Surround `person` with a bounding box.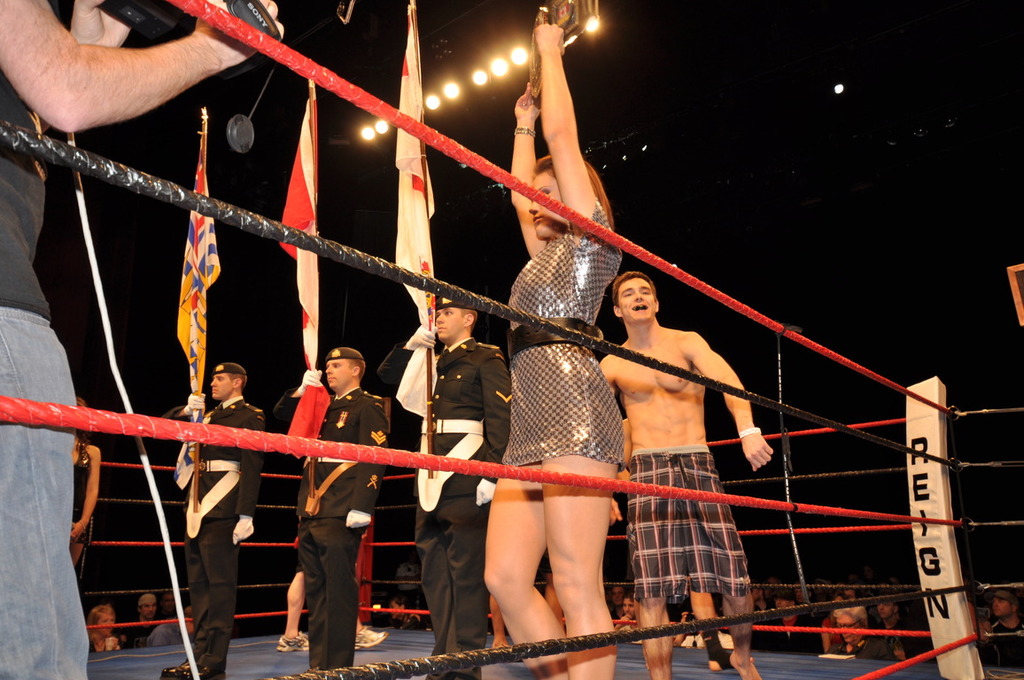
box(61, 397, 105, 581).
